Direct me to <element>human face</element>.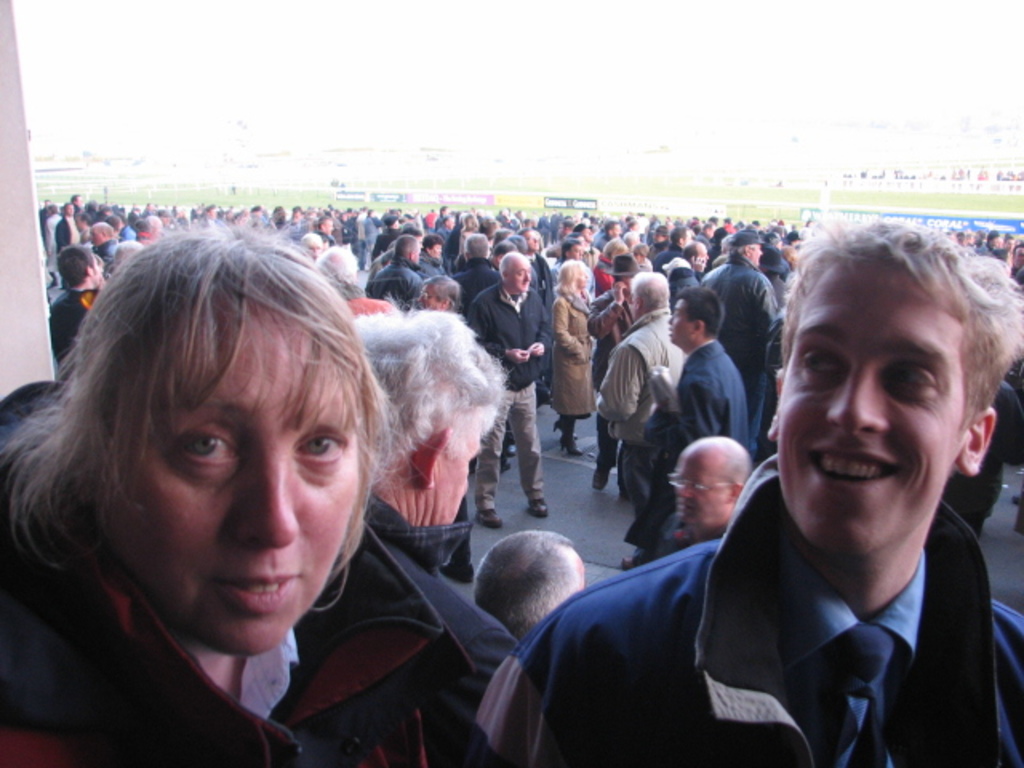
Direction: detection(109, 309, 370, 651).
